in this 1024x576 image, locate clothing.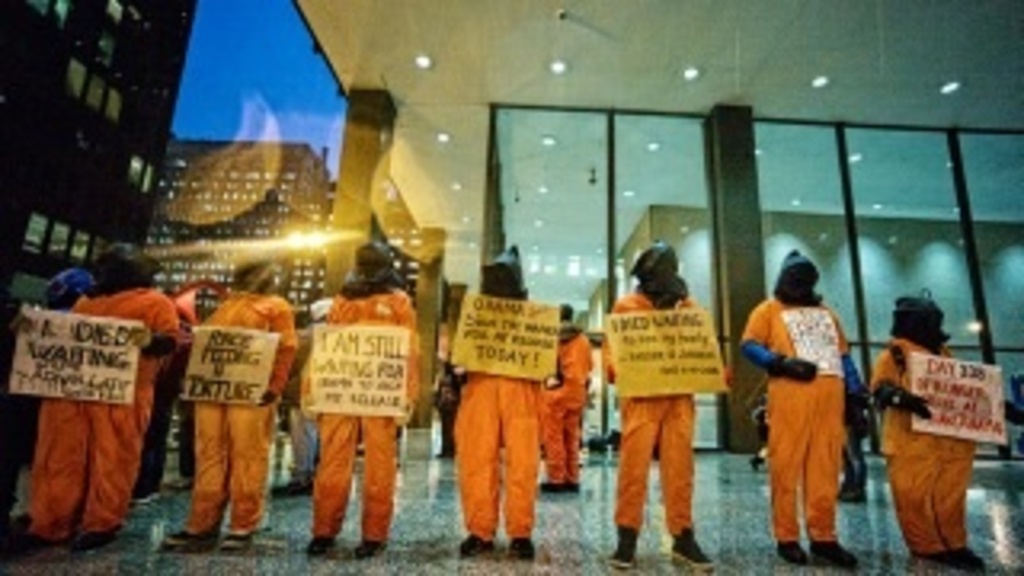
Bounding box: detection(179, 288, 291, 528).
